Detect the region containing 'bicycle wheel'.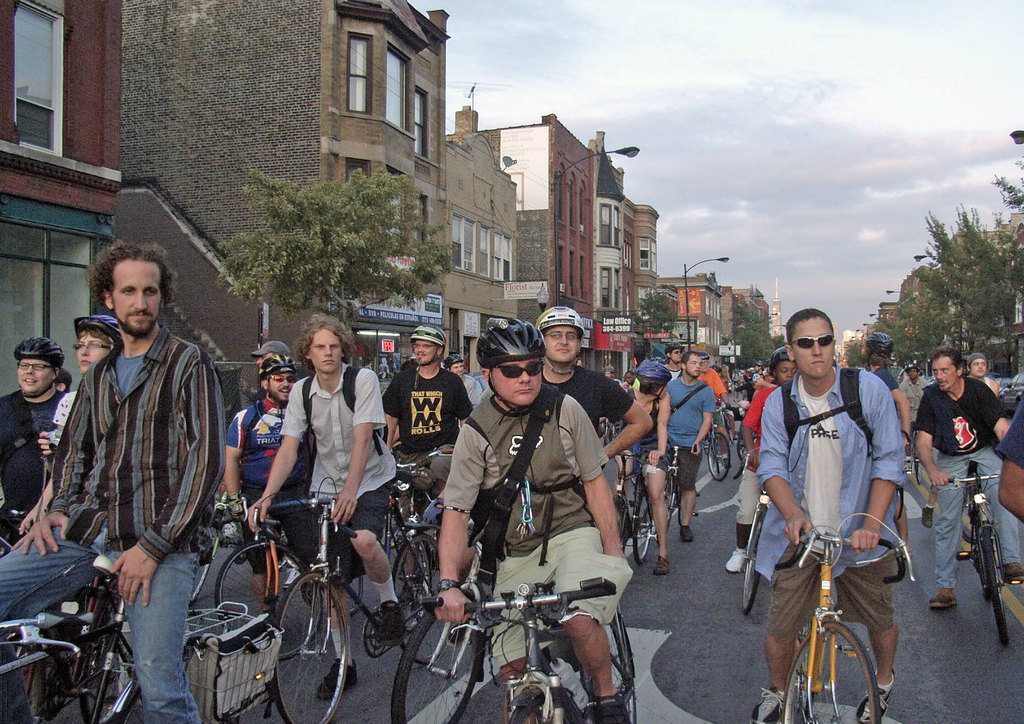
x1=388 y1=608 x2=486 y2=723.
